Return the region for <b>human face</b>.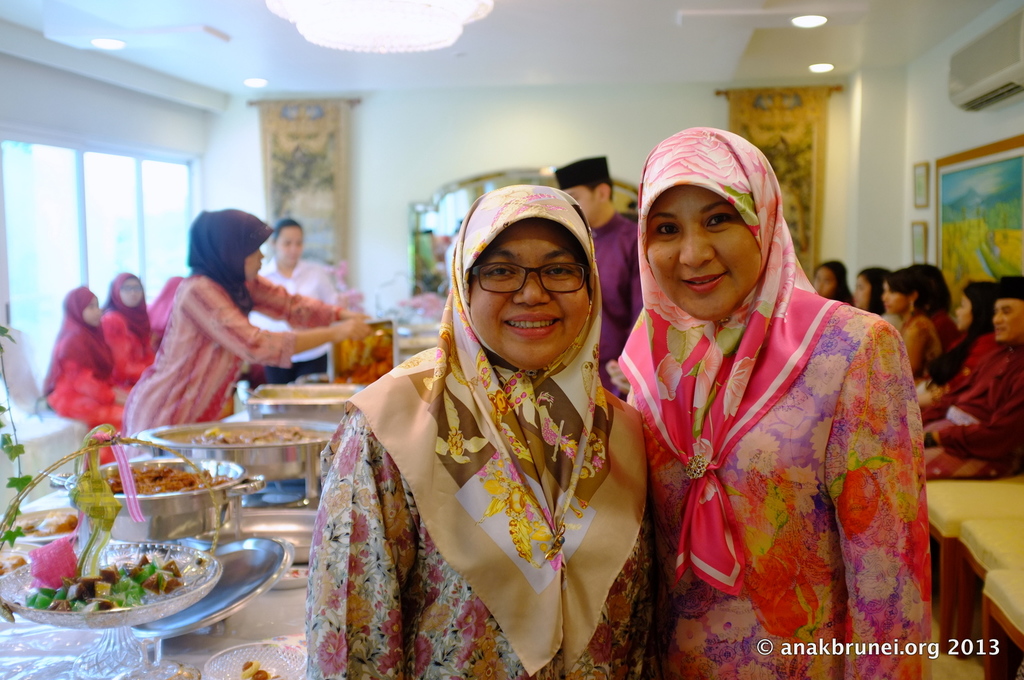
[x1=471, y1=224, x2=589, y2=366].
